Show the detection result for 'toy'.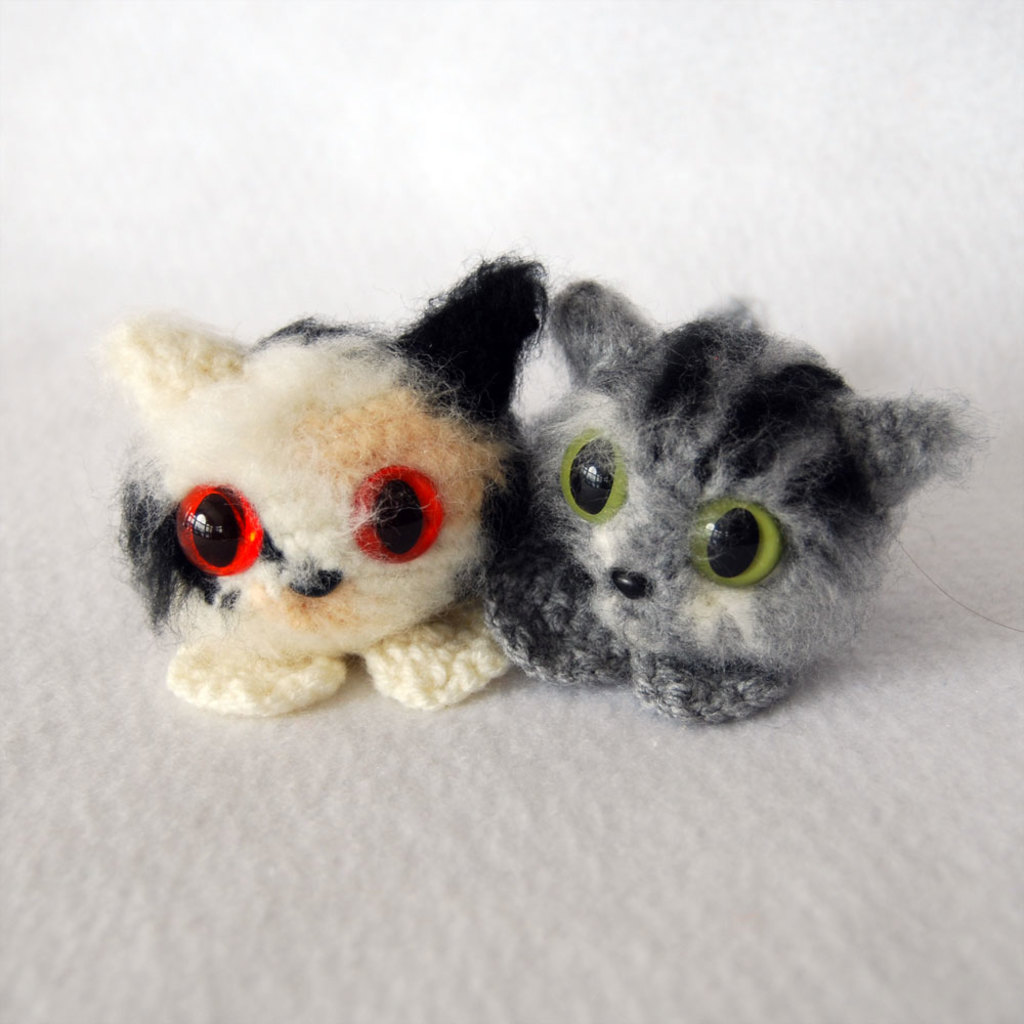
box=[112, 248, 564, 734].
